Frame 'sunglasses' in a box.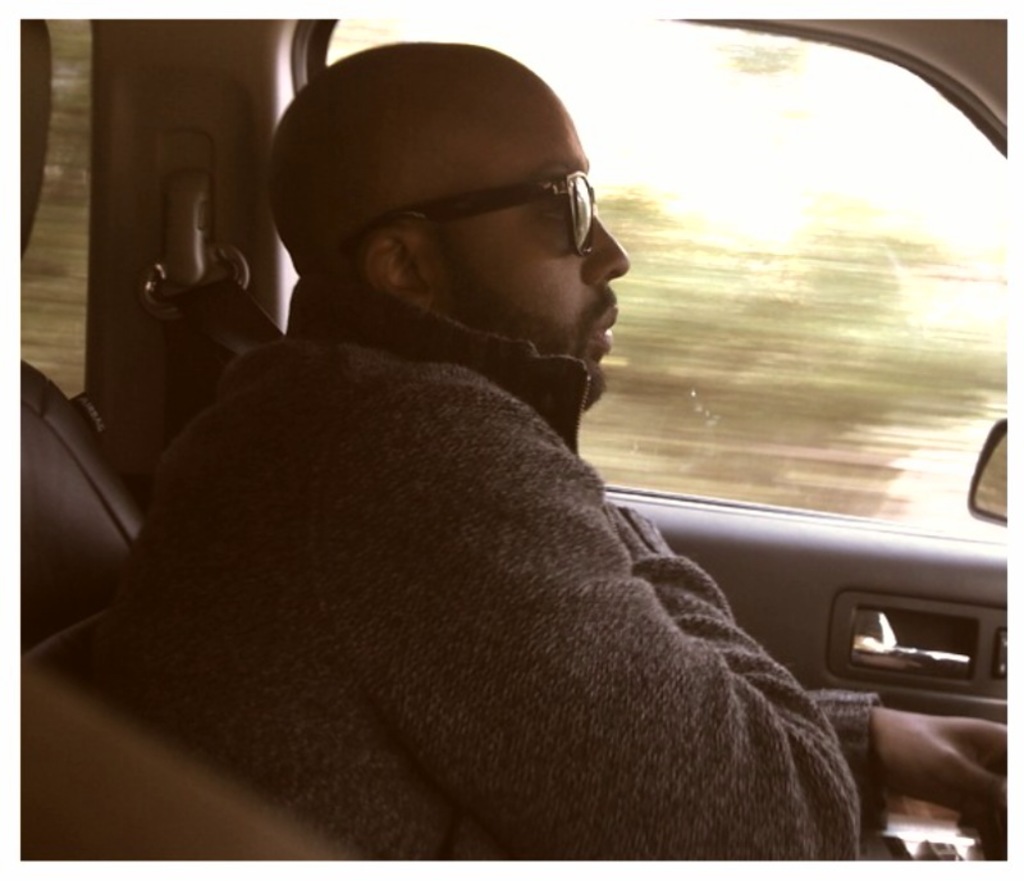
340, 169, 596, 259.
